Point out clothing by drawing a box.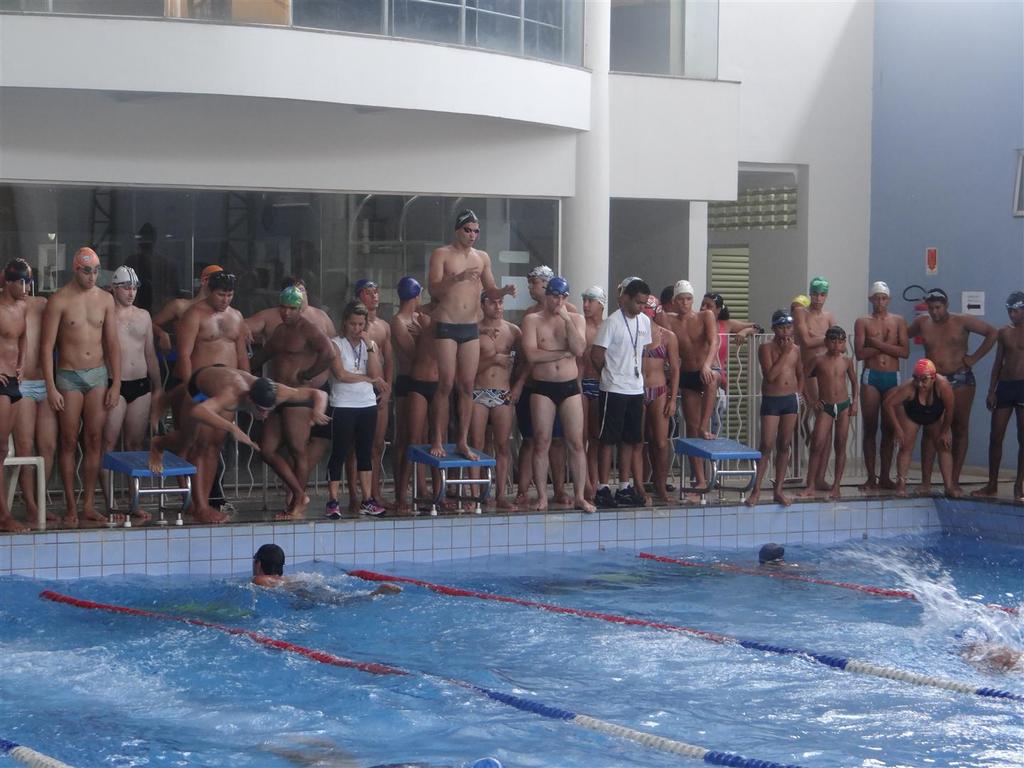
x1=674 y1=361 x2=719 y2=401.
